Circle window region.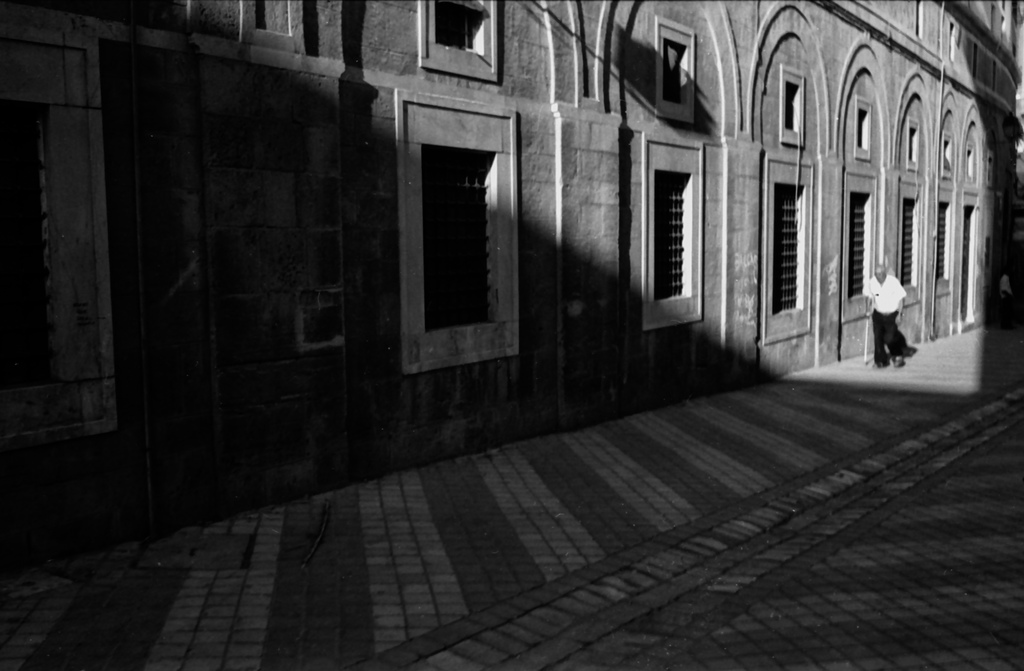
Region: (966, 143, 980, 186).
